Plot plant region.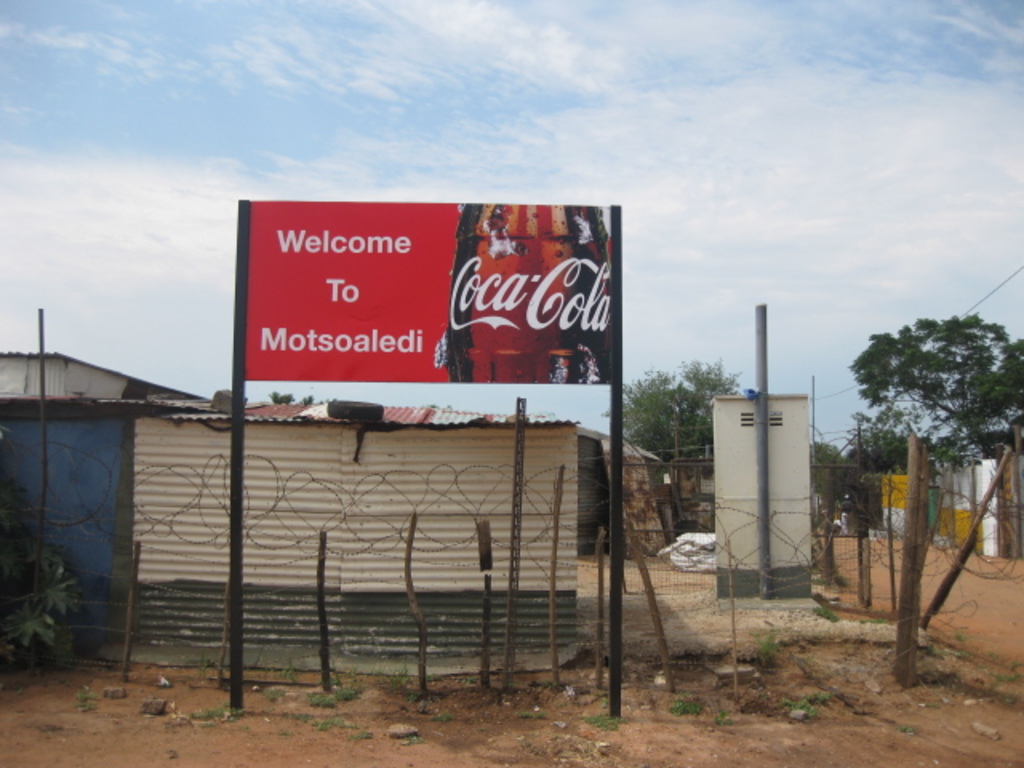
Plotted at bbox=[822, 688, 834, 699].
